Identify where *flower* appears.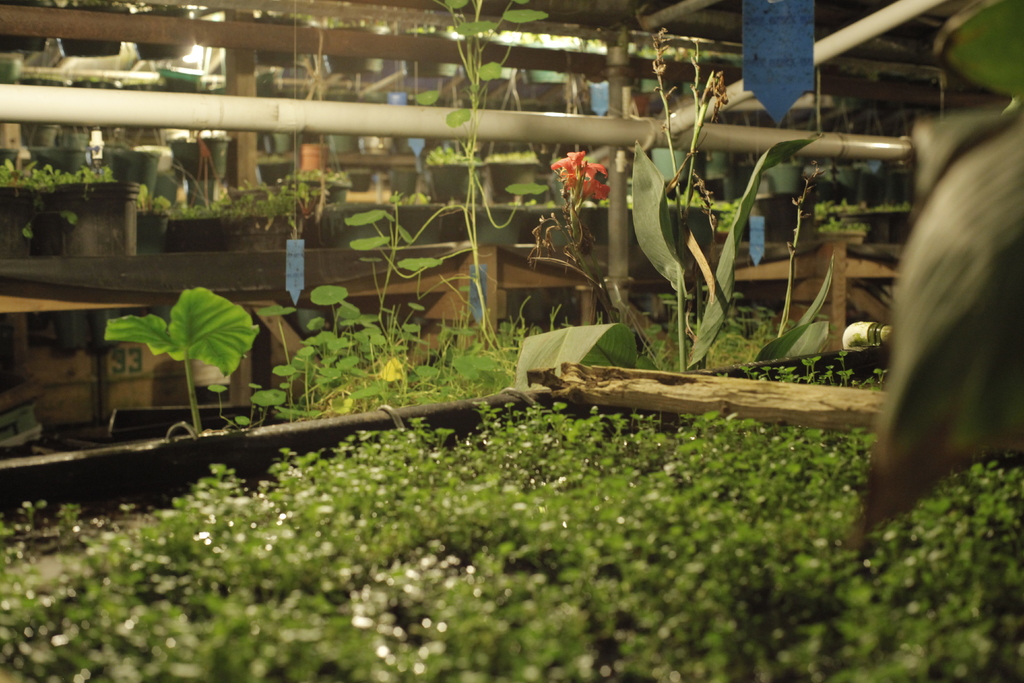
Appears at Rect(554, 151, 617, 210).
